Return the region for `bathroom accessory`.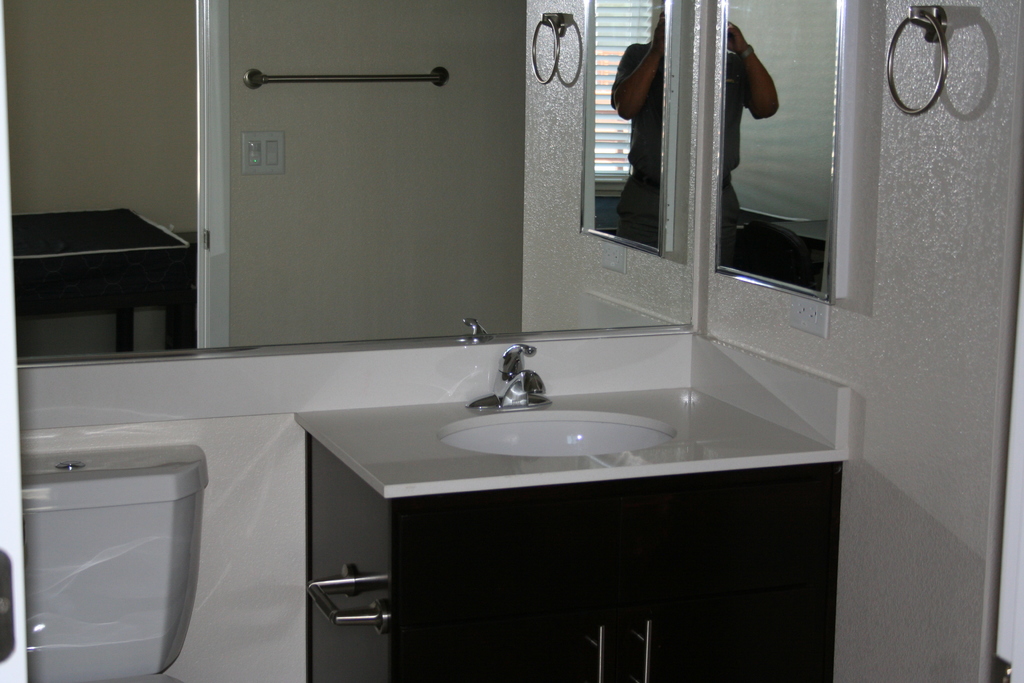
x1=518, y1=16, x2=575, y2=84.
